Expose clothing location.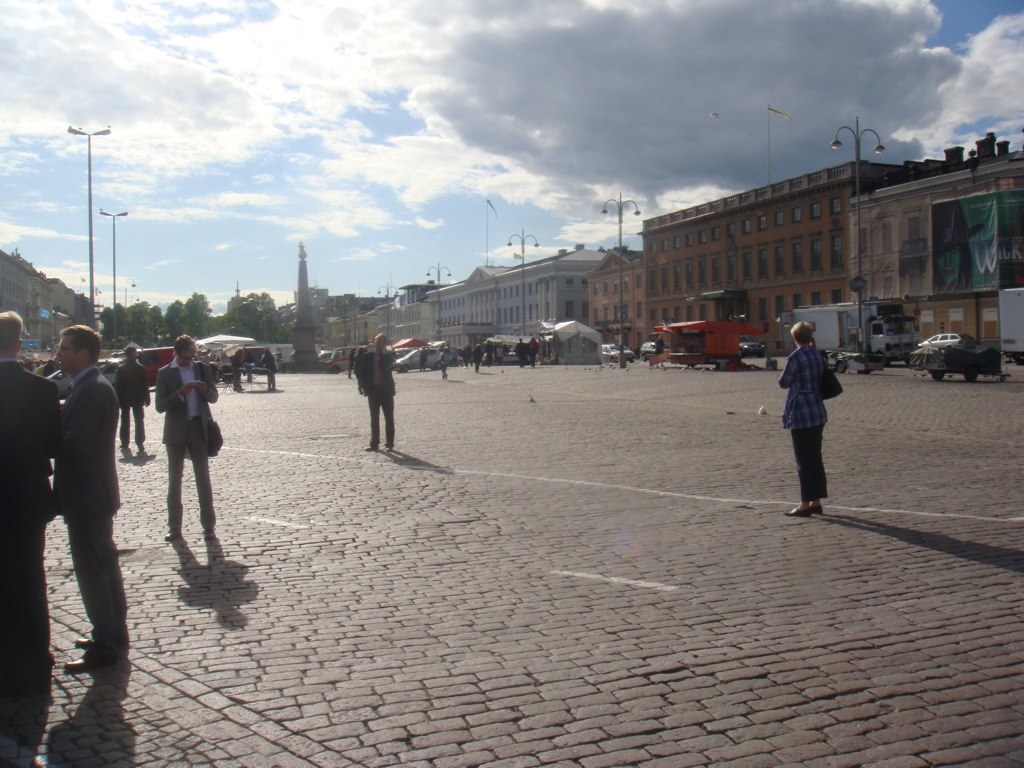
Exposed at [460, 347, 467, 361].
